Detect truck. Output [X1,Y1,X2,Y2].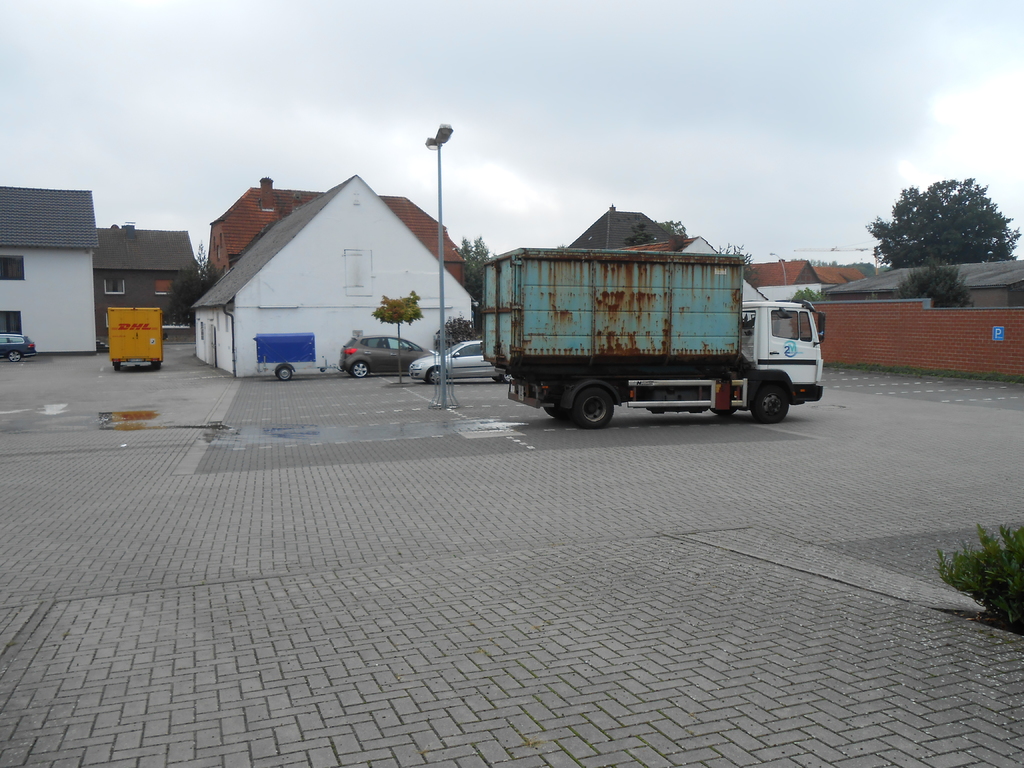
[461,212,821,436].
